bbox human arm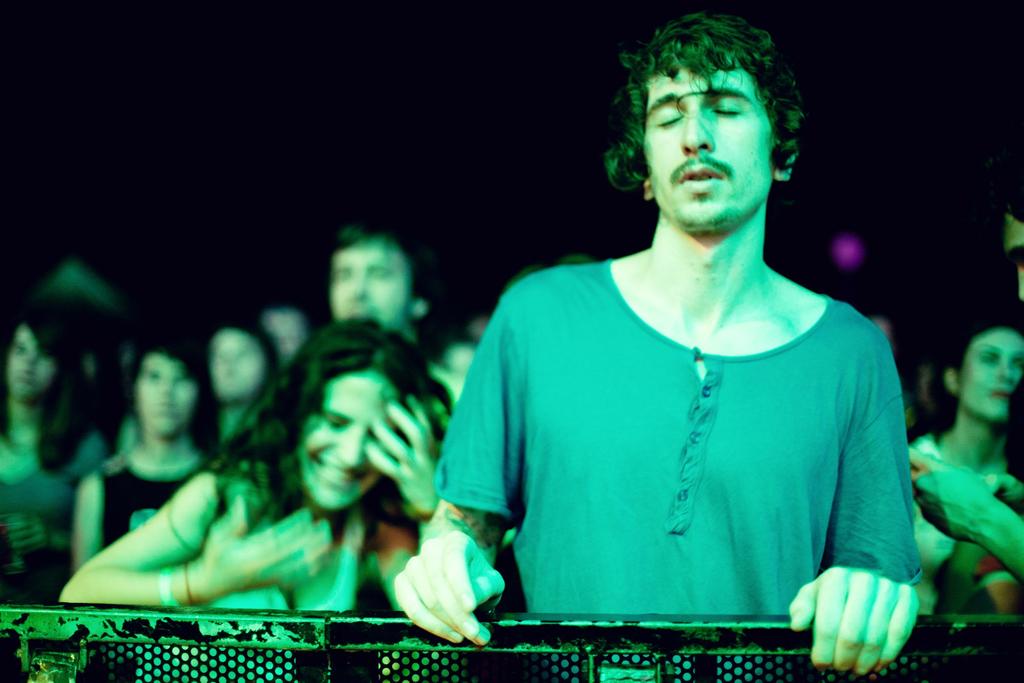
Rect(782, 337, 931, 677)
